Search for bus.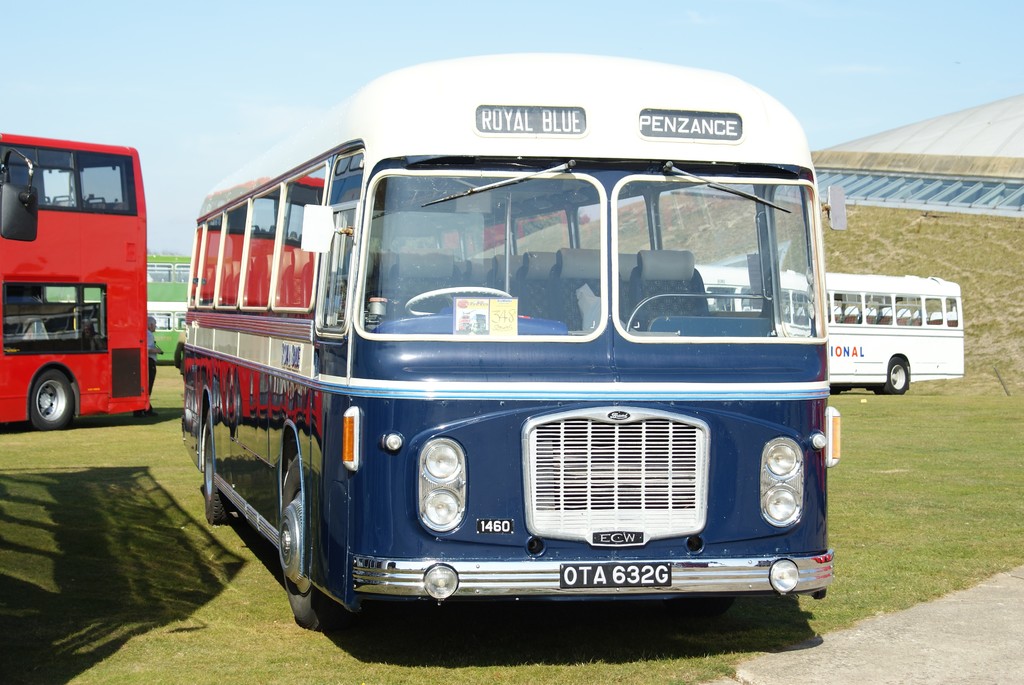
Found at l=181, t=49, r=849, b=628.
